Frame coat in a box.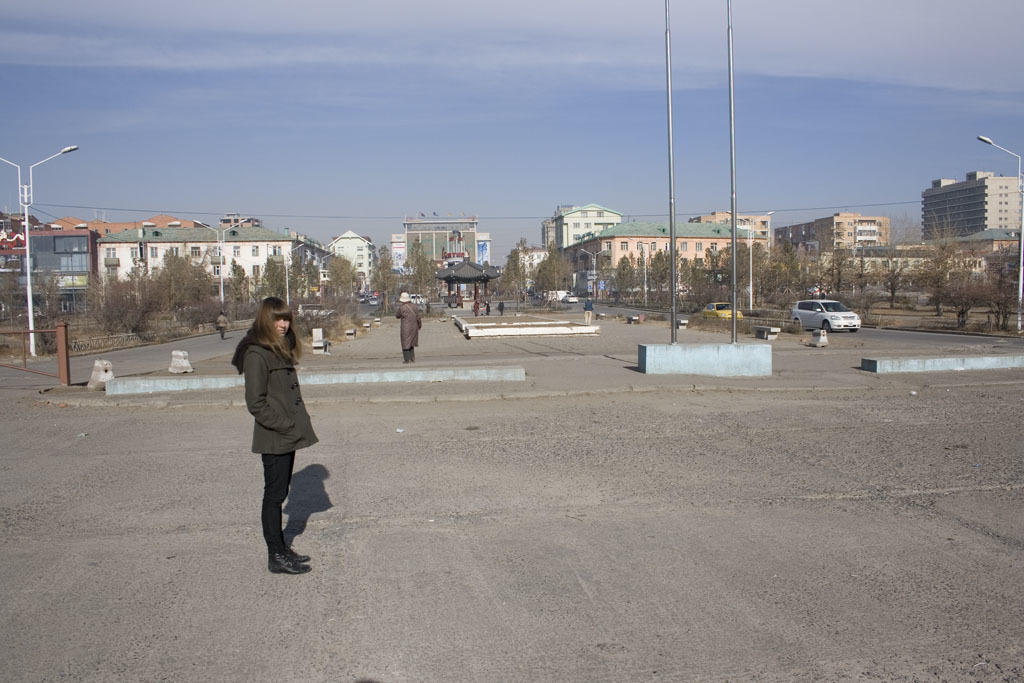
<region>401, 298, 425, 352</region>.
